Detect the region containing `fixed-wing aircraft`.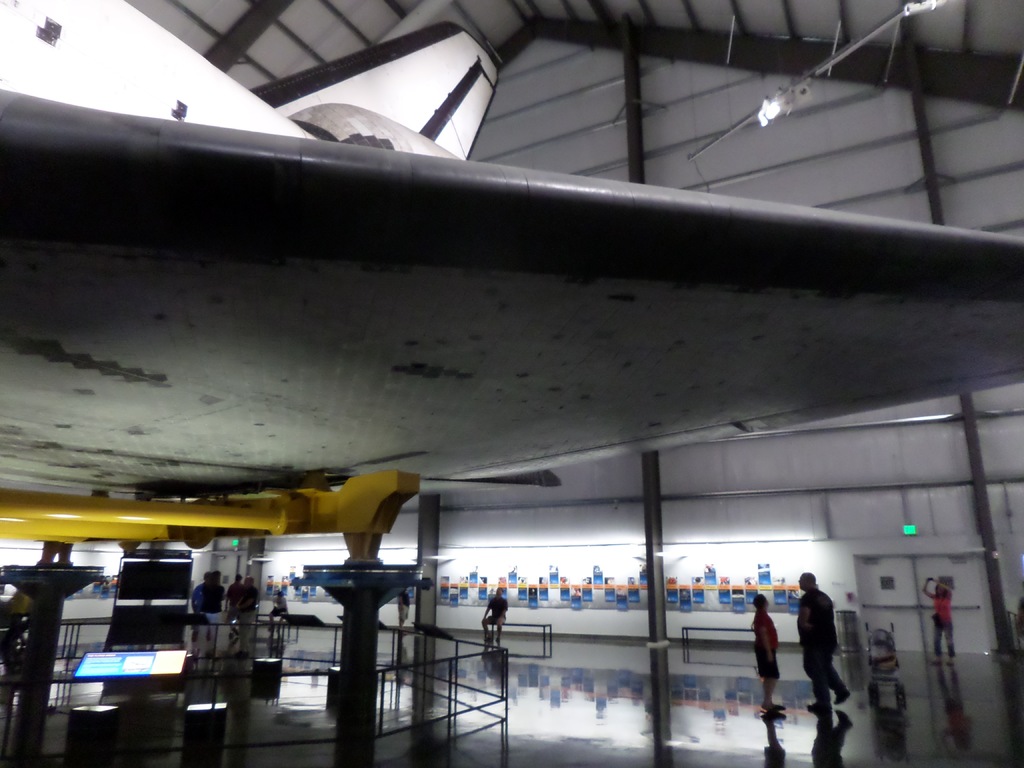
(0,0,1021,494).
